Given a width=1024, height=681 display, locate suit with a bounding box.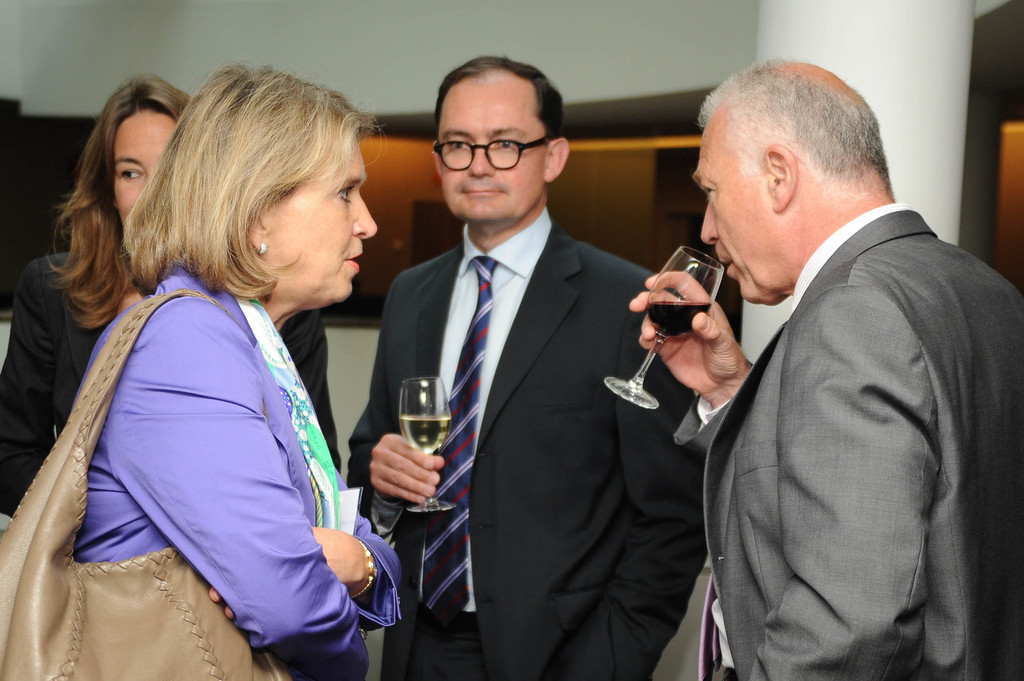
Located: l=669, t=203, r=1023, b=680.
